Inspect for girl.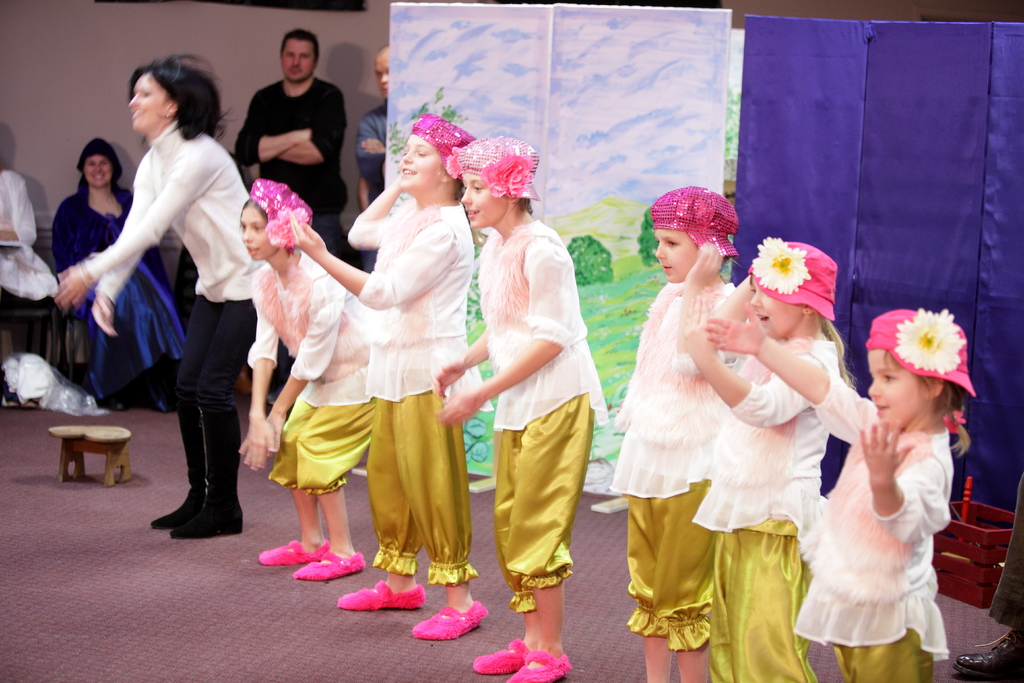
Inspection: <bbox>236, 178, 378, 581</bbox>.
